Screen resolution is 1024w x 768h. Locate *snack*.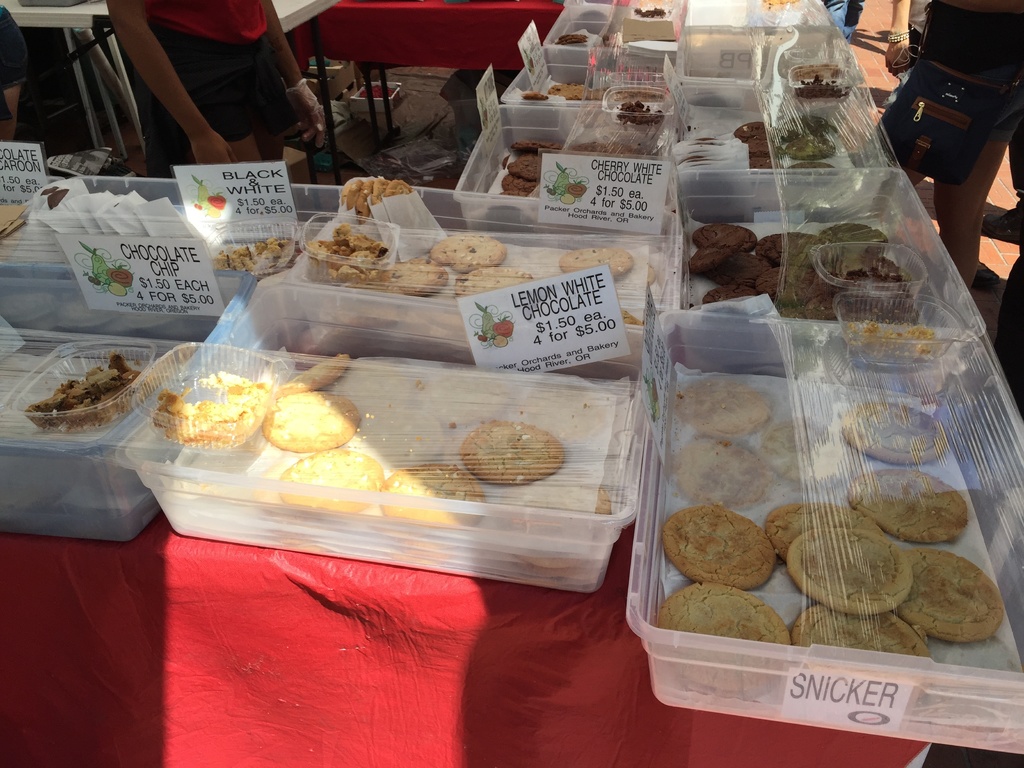
846 471 969 539.
